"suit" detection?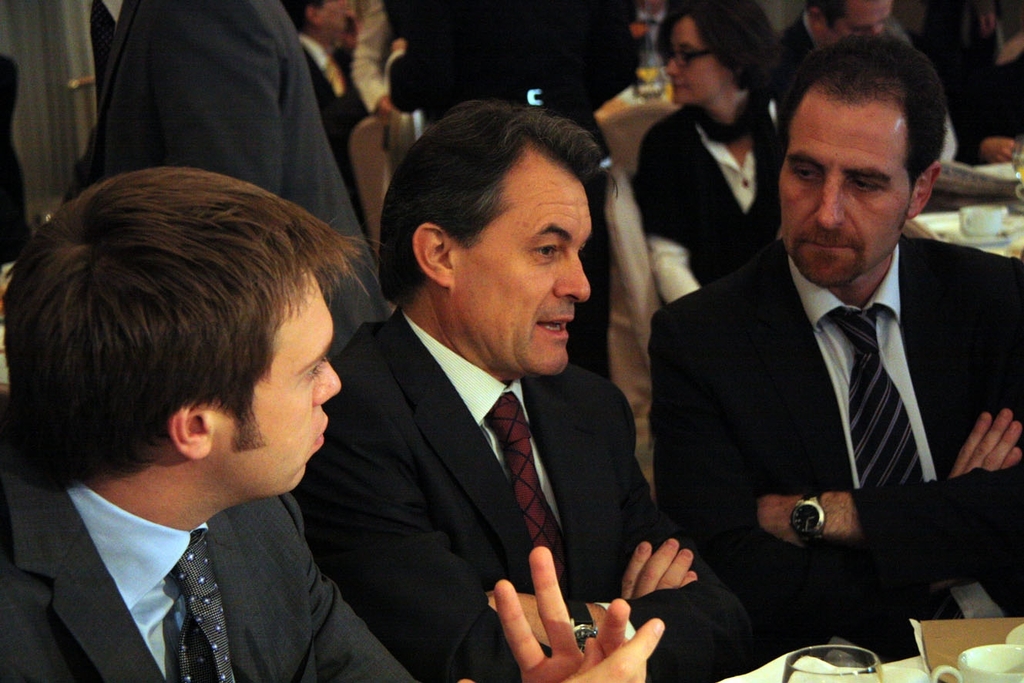
x1=291, y1=311, x2=759, y2=682
